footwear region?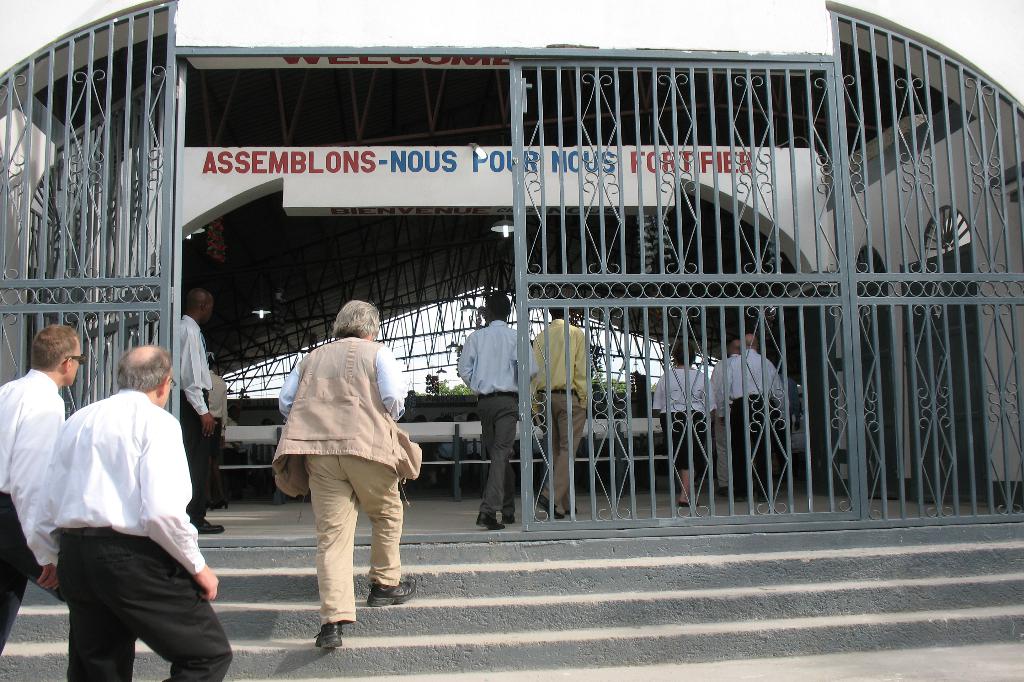
369:580:415:606
